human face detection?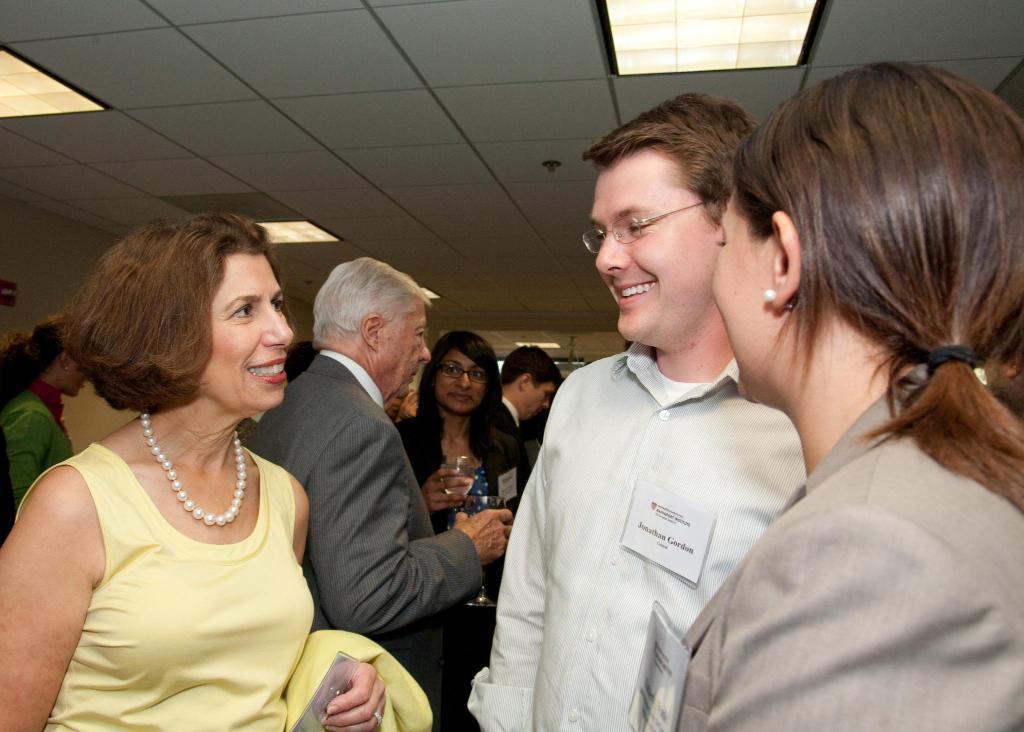
bbox(595, 166, 714, 344)
